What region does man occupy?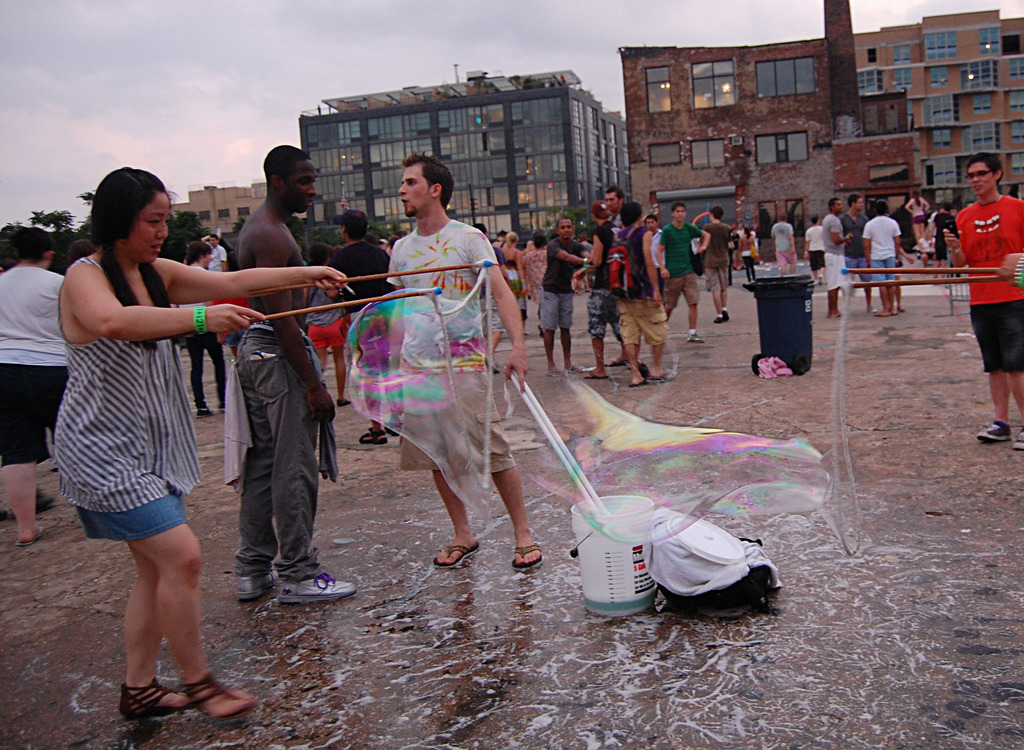
0 224 68 547.
